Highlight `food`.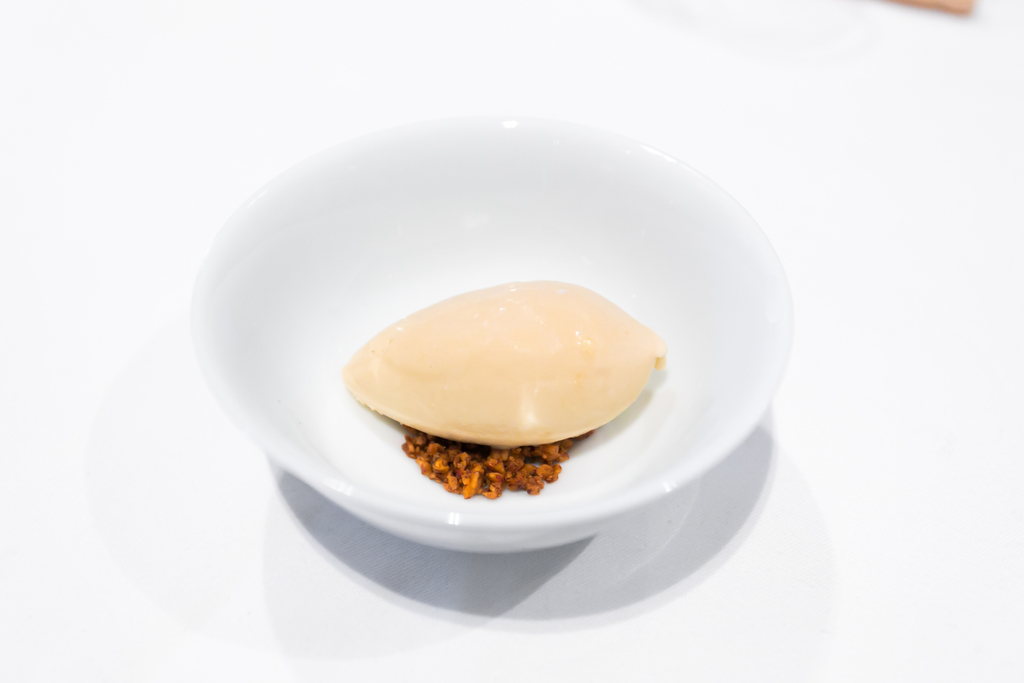
Highlighted region: bbox=[342, 261, 684, 472].
